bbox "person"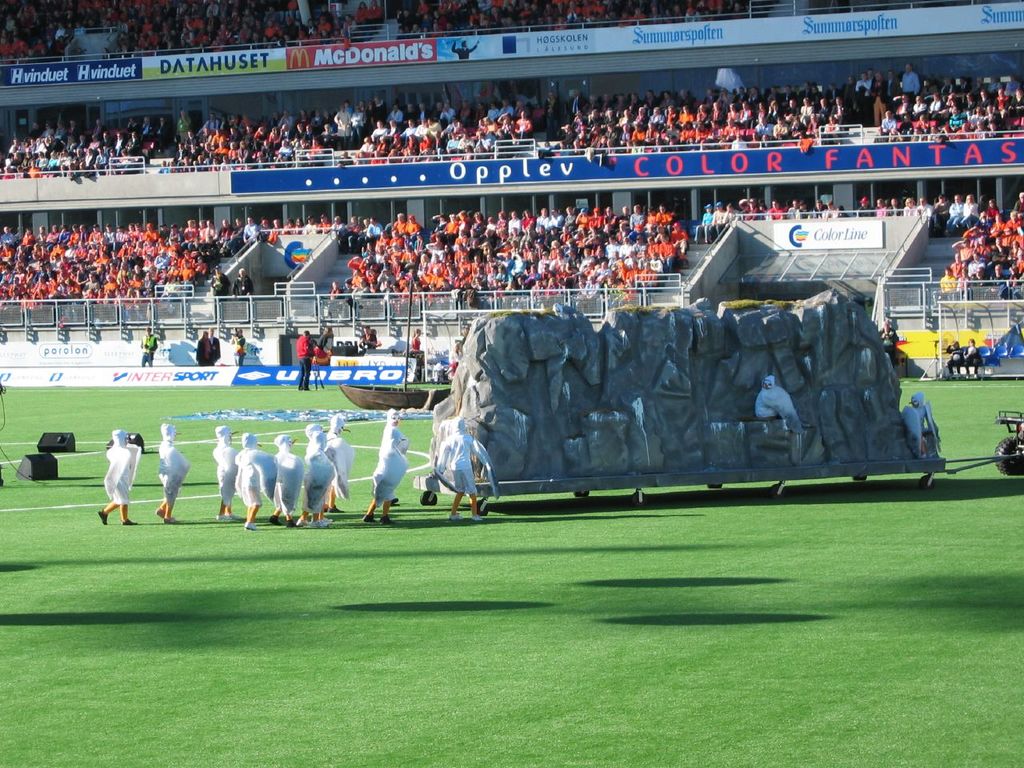
box=[298, 330, 322, 390]
